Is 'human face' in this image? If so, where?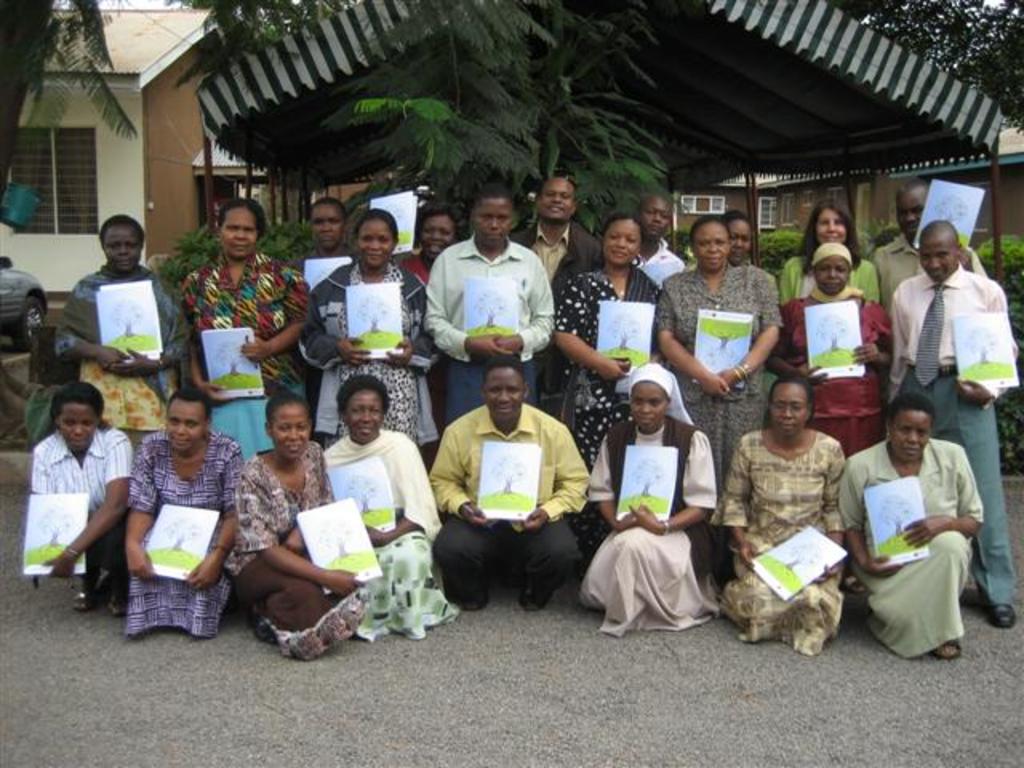
Yes, at x1=917, y1=238, x2=955, y2=277.
